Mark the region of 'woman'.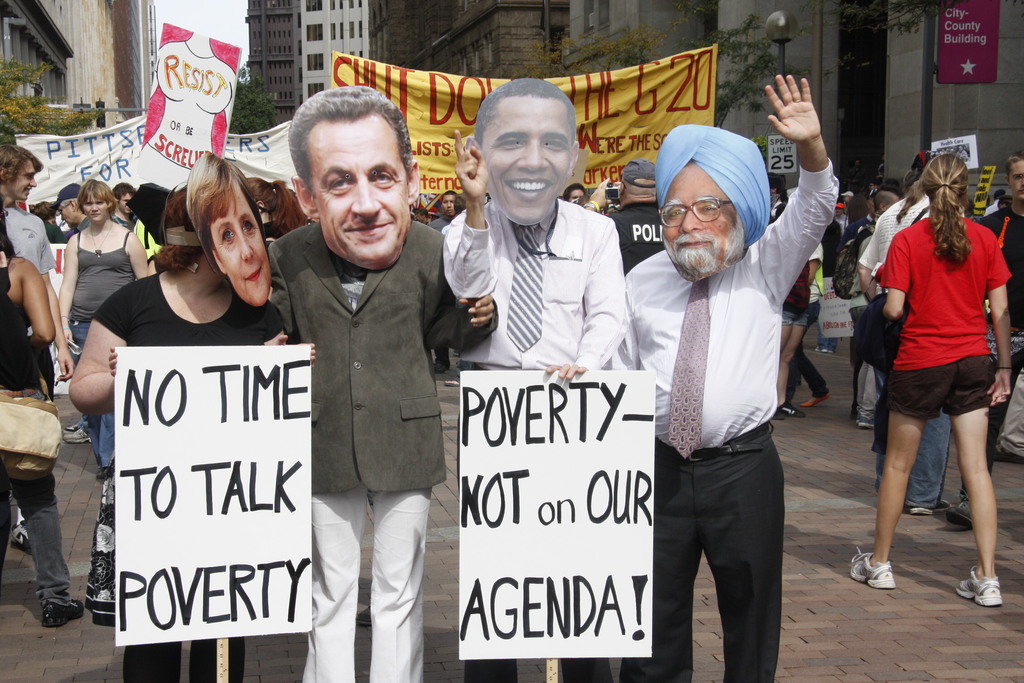
Region: locate(59, 178, 148, 480).
